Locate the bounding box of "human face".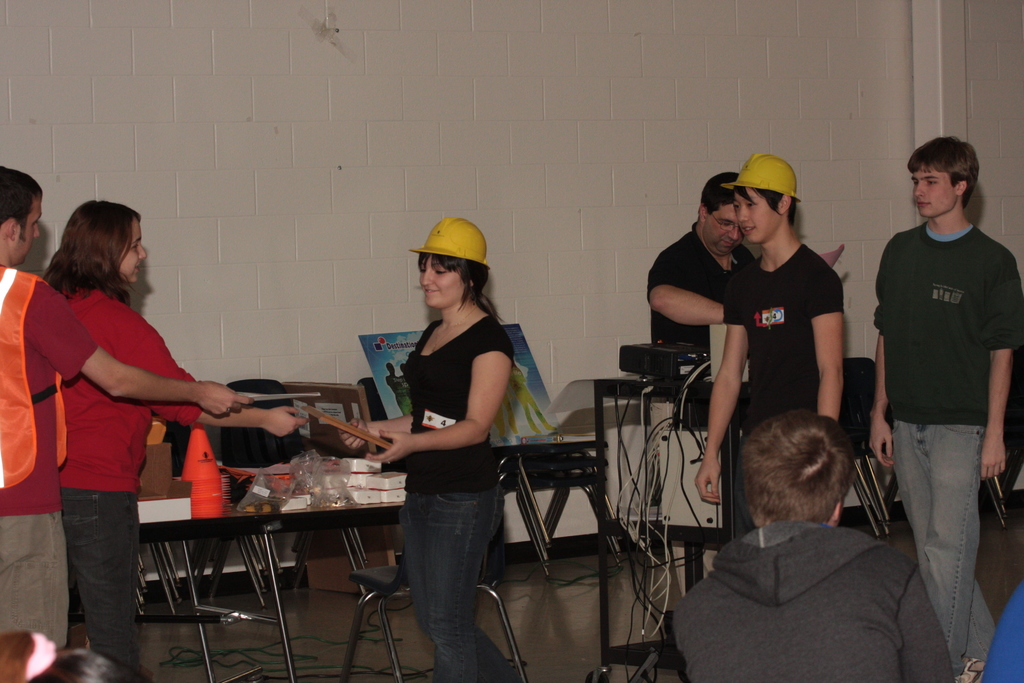
Bounding box: bbox(708, 210, 742, 254).
